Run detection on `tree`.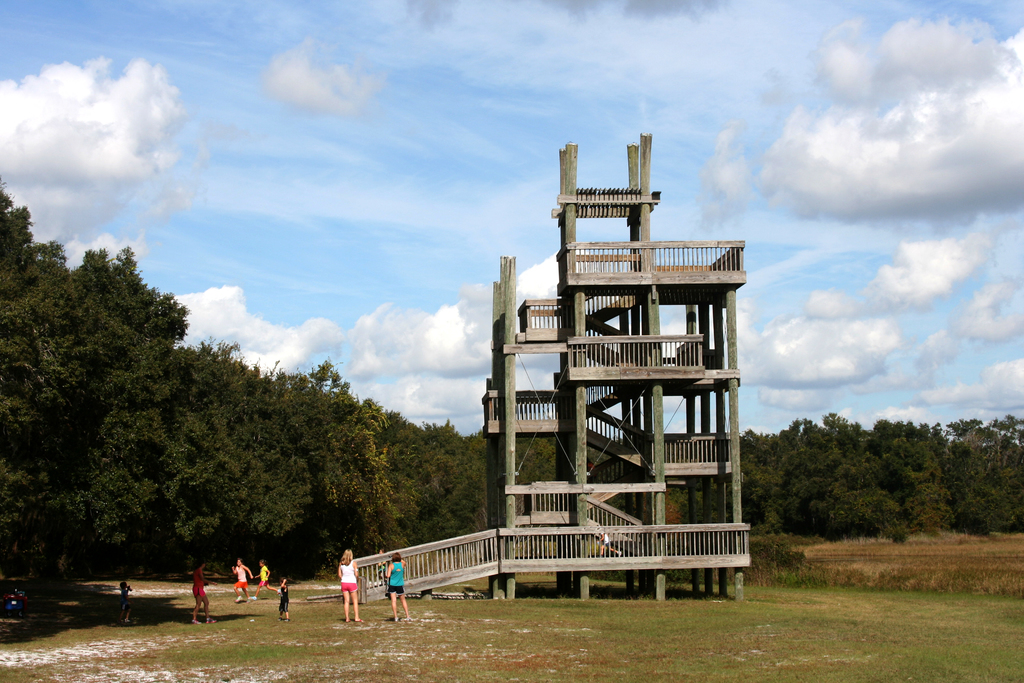
Result: (287, 353, 413, 562).
